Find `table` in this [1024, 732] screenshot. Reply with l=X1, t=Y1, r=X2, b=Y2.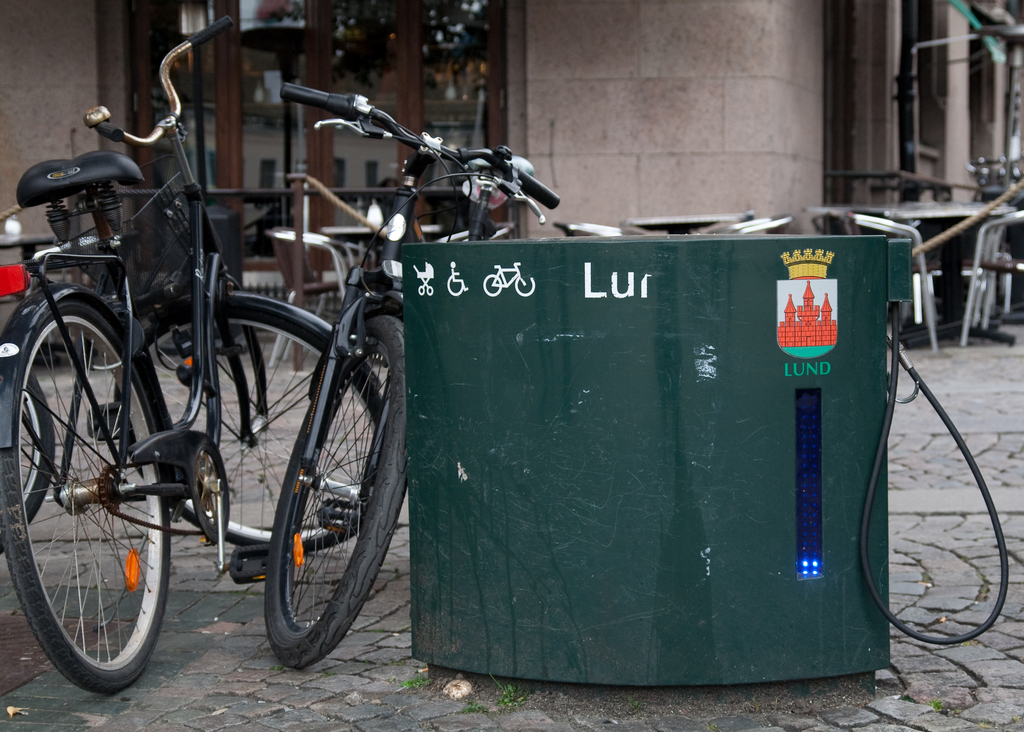
l=849, t=197, r=1014, b=345.
